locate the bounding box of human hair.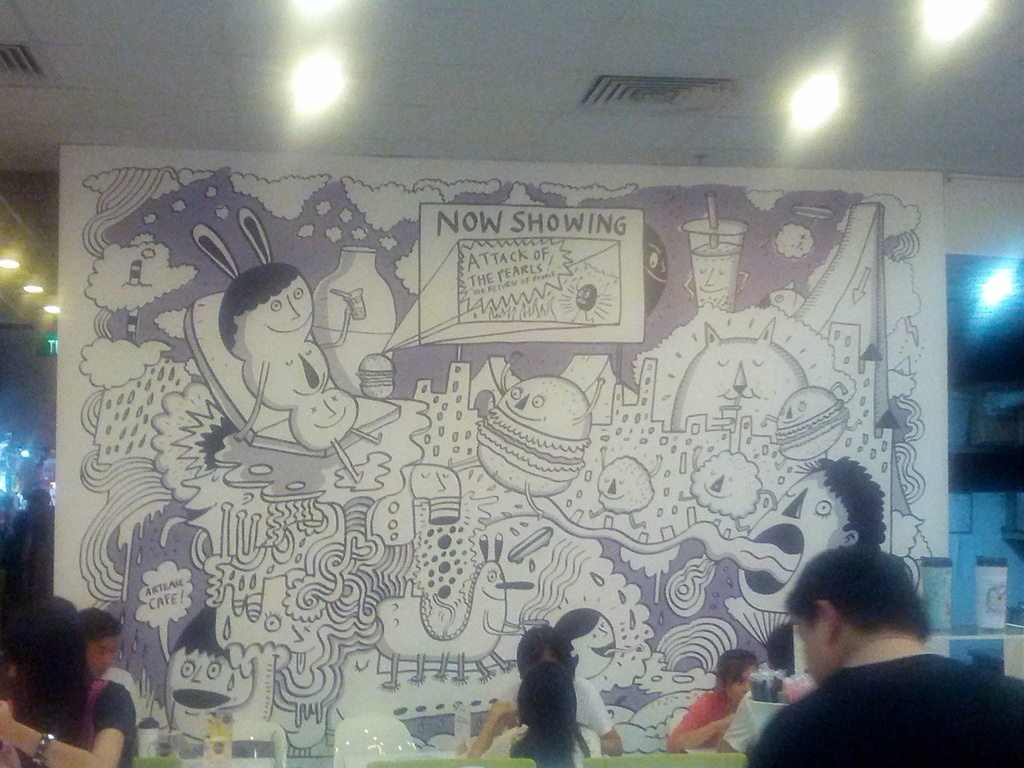
Bounding box: <bbox>510, 661, 580, 767</bbox>.
